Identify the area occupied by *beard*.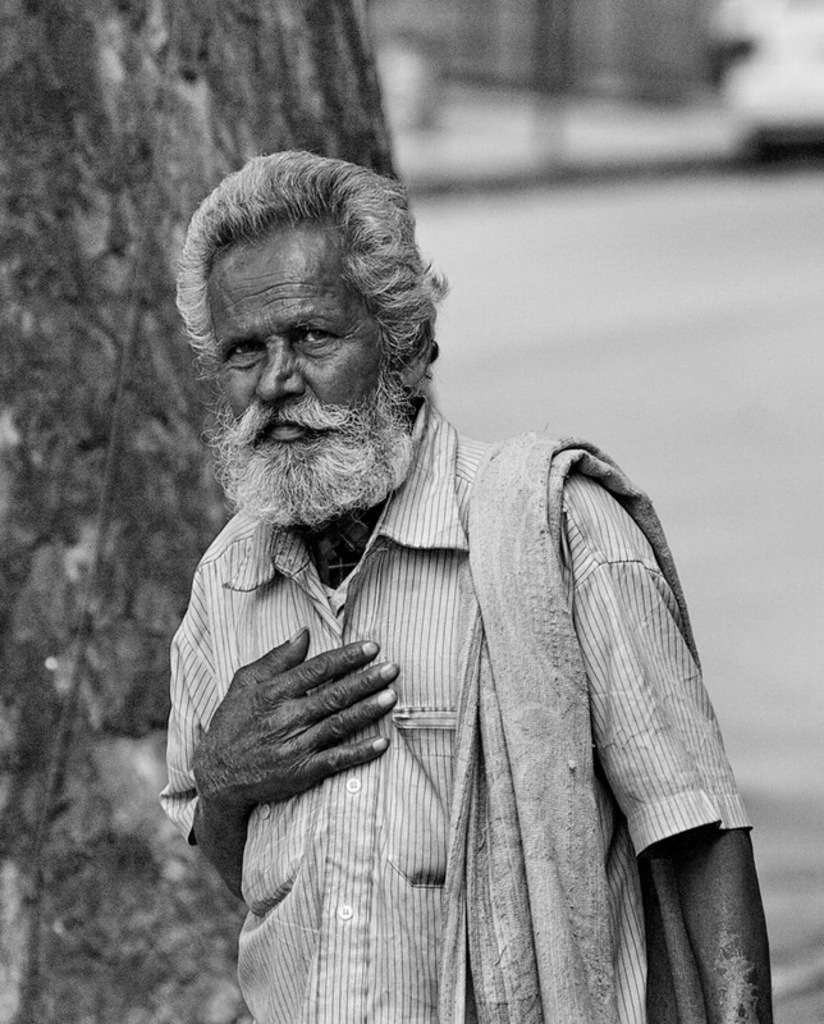
Area: 216/343/434/518.
